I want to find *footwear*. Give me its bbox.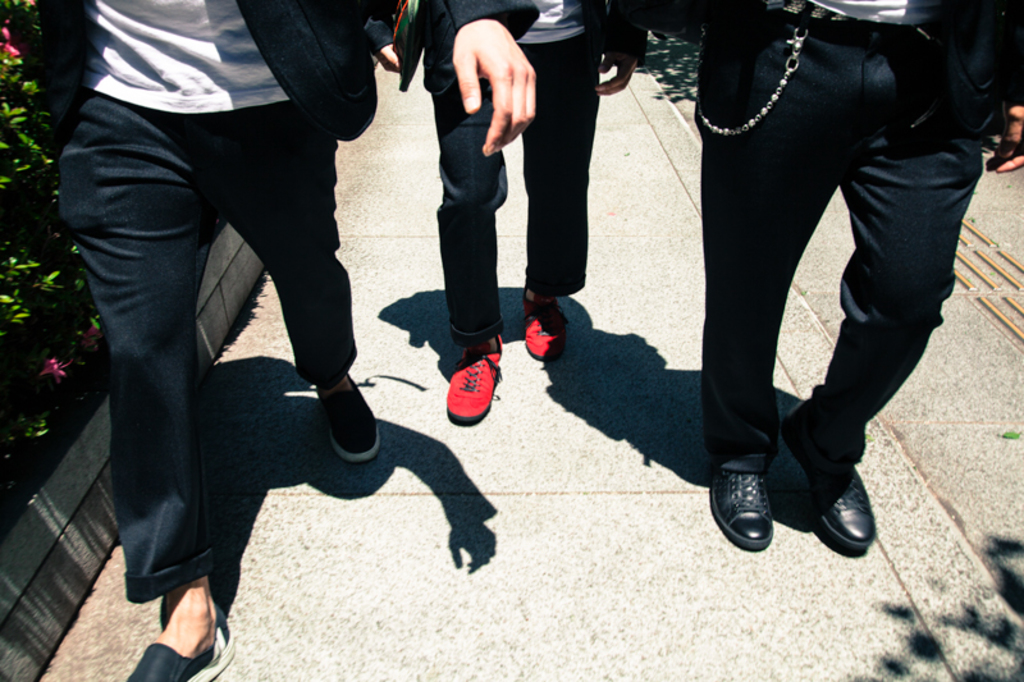
(x1=785, y1=426, x2=876, y2=551).
